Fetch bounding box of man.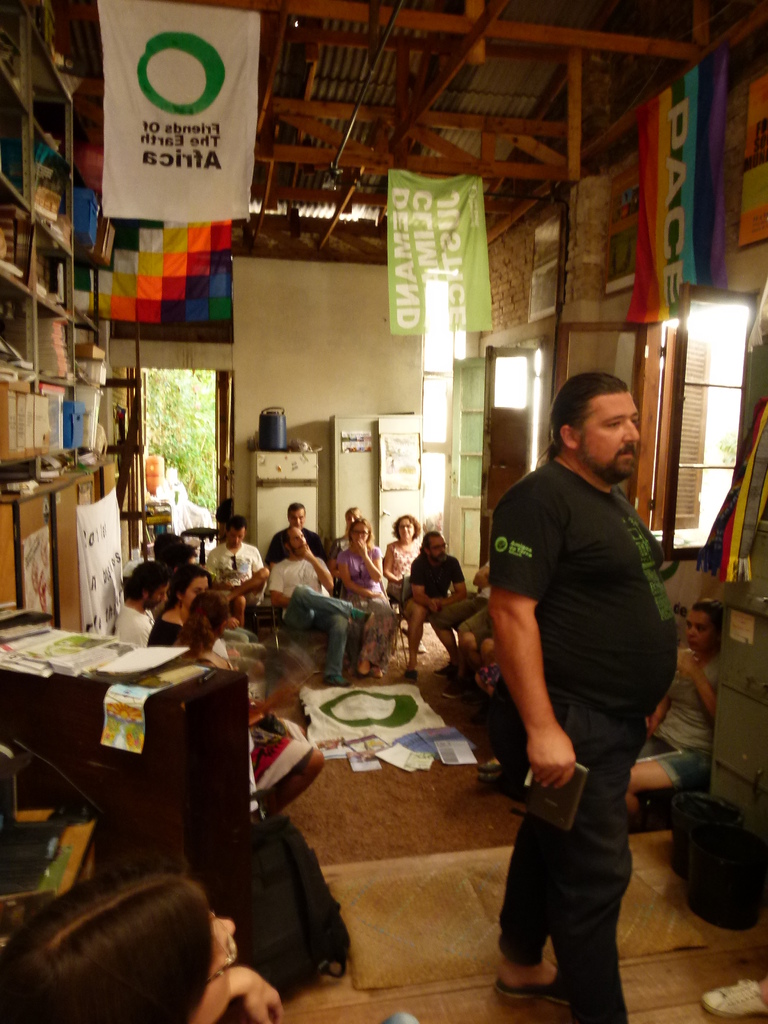
Bbox: pyautogui.locateOnScreen(266, 527, 367, 686).
